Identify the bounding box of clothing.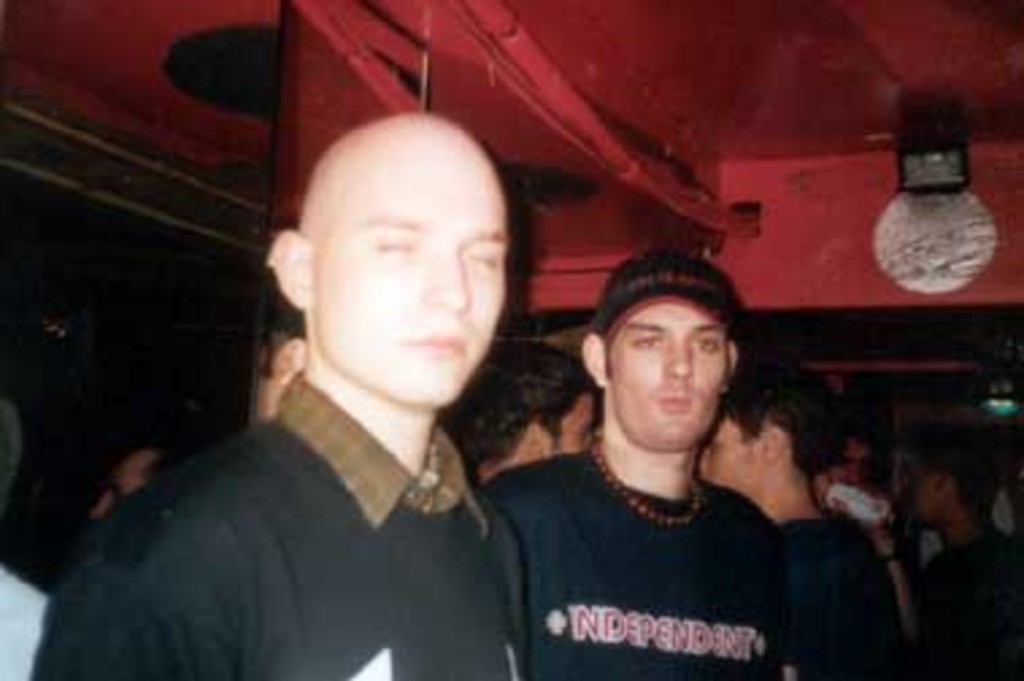
<bbox>913, 522, 1021, 678</bbox>.
